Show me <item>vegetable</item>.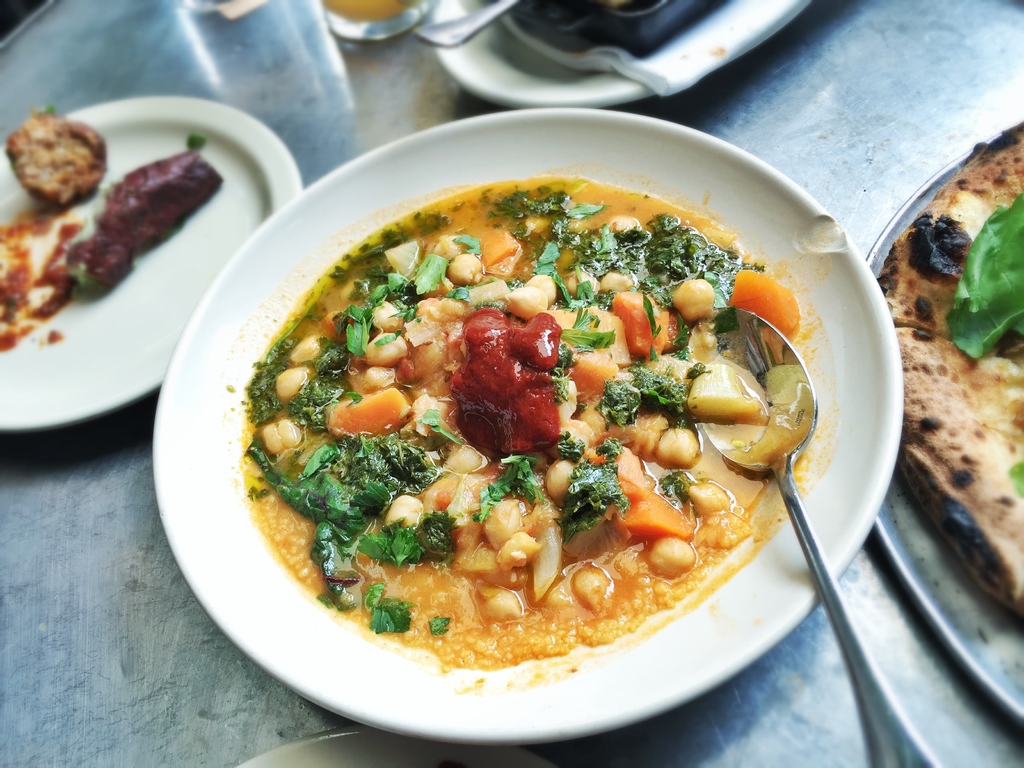
<item>vegetable</item> is here: BBox(1007, 466, 1023, 499).
